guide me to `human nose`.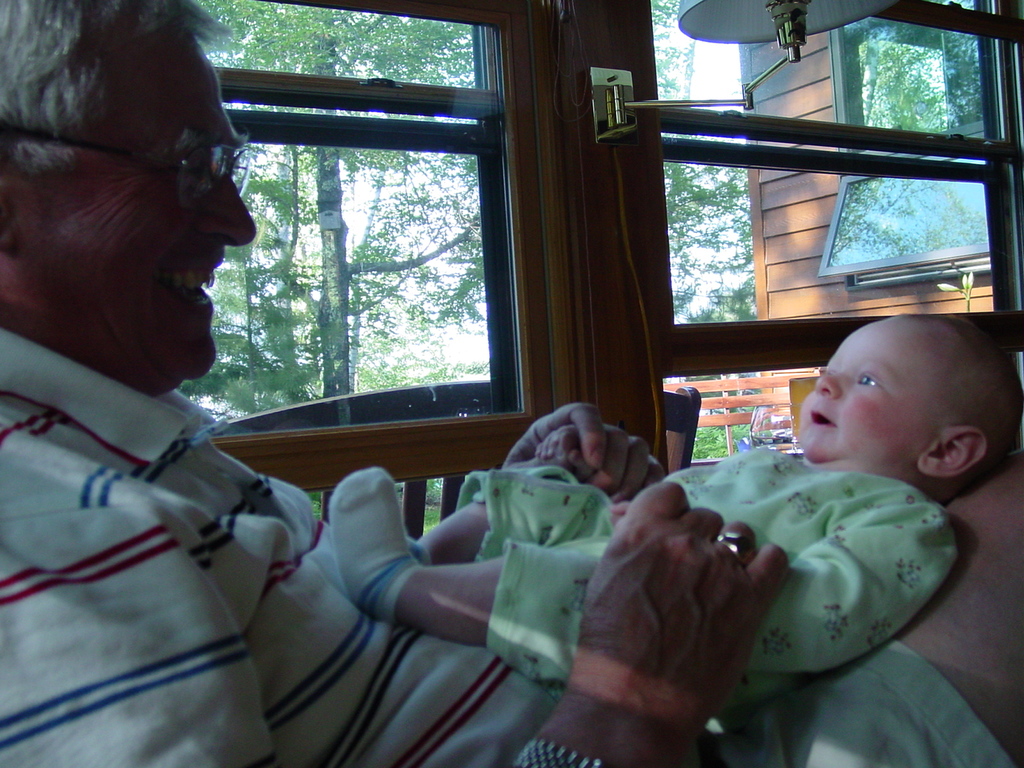
Guidance: select_region(810, 371, 845, 396).
